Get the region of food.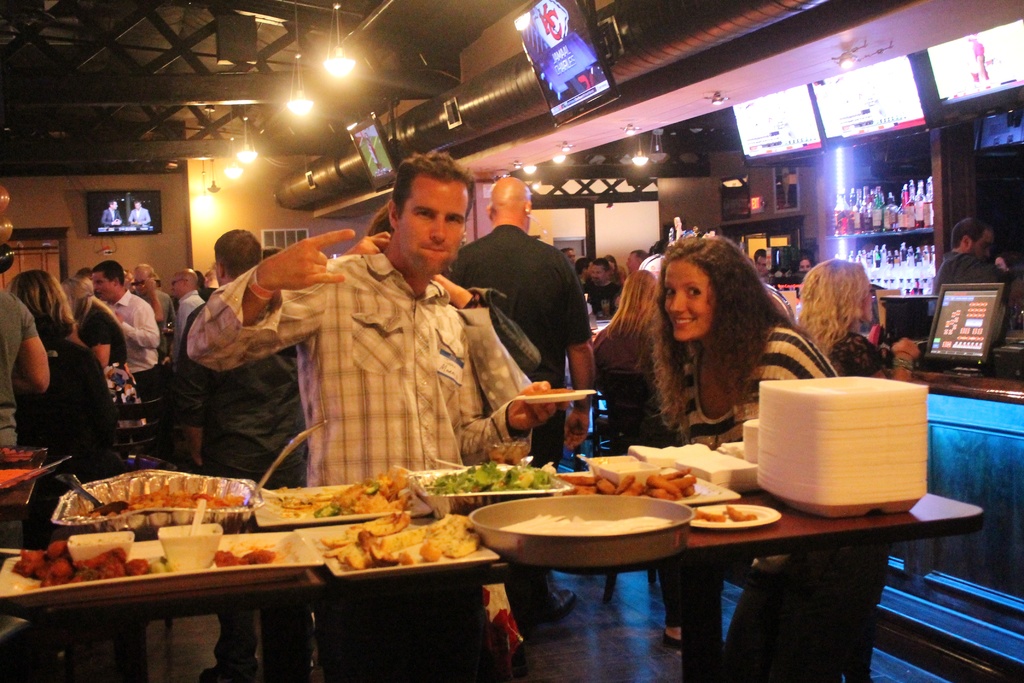
rect(319, 519, 486, 582).
